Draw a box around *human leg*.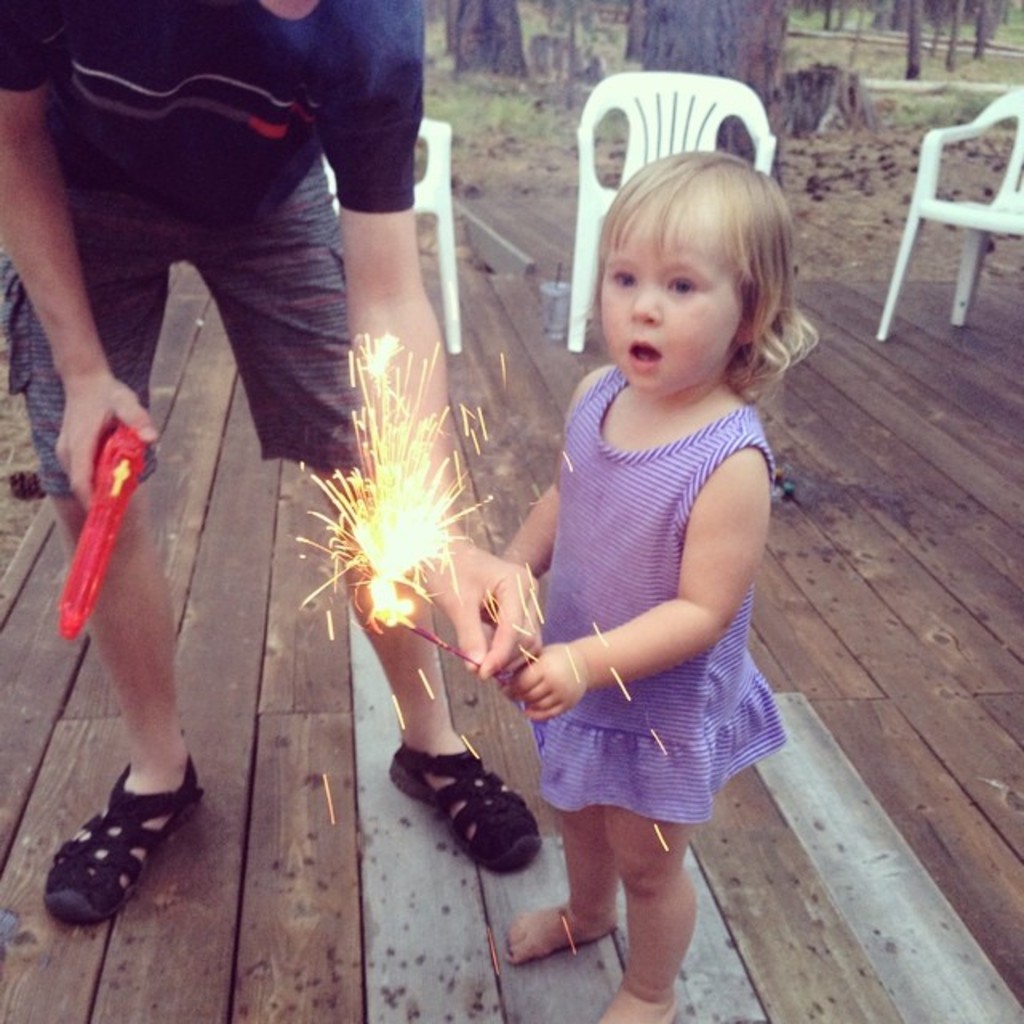
box=[507, 802, 616, 965].
